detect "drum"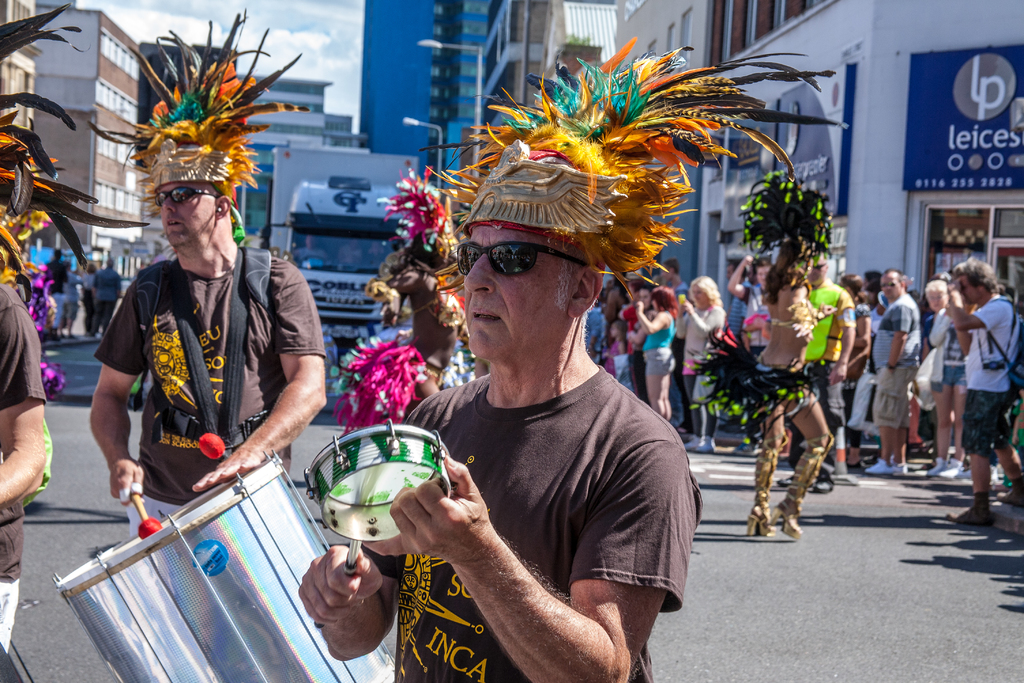
(x1=50, y1=447, x2=399, y2=682)
